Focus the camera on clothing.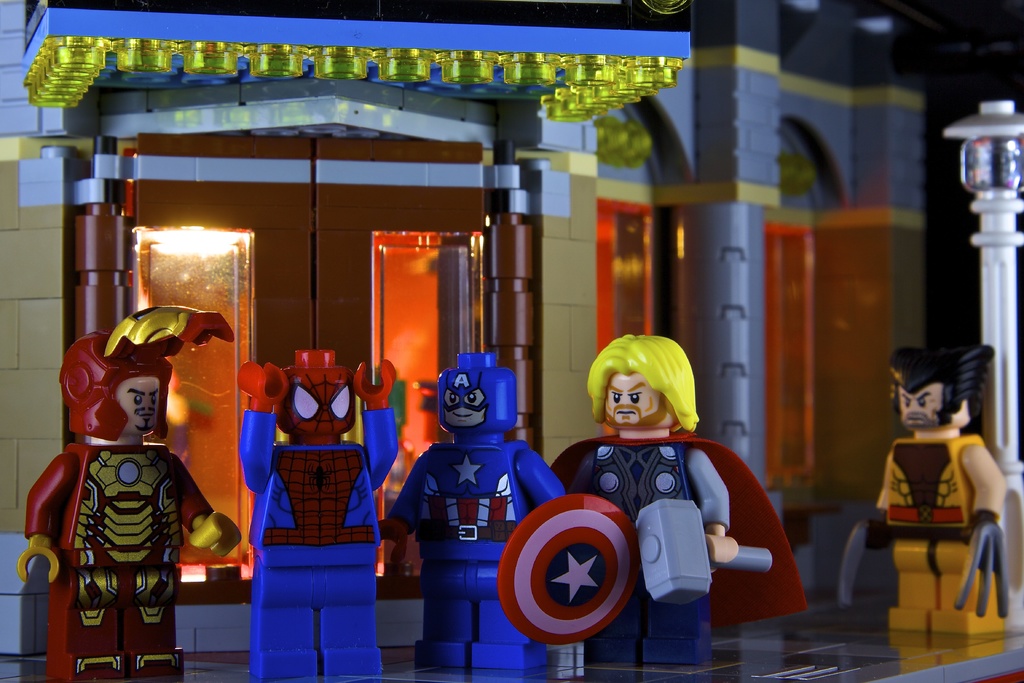
Focus region: (left=877, top=432, right=1004, bottom=611).
